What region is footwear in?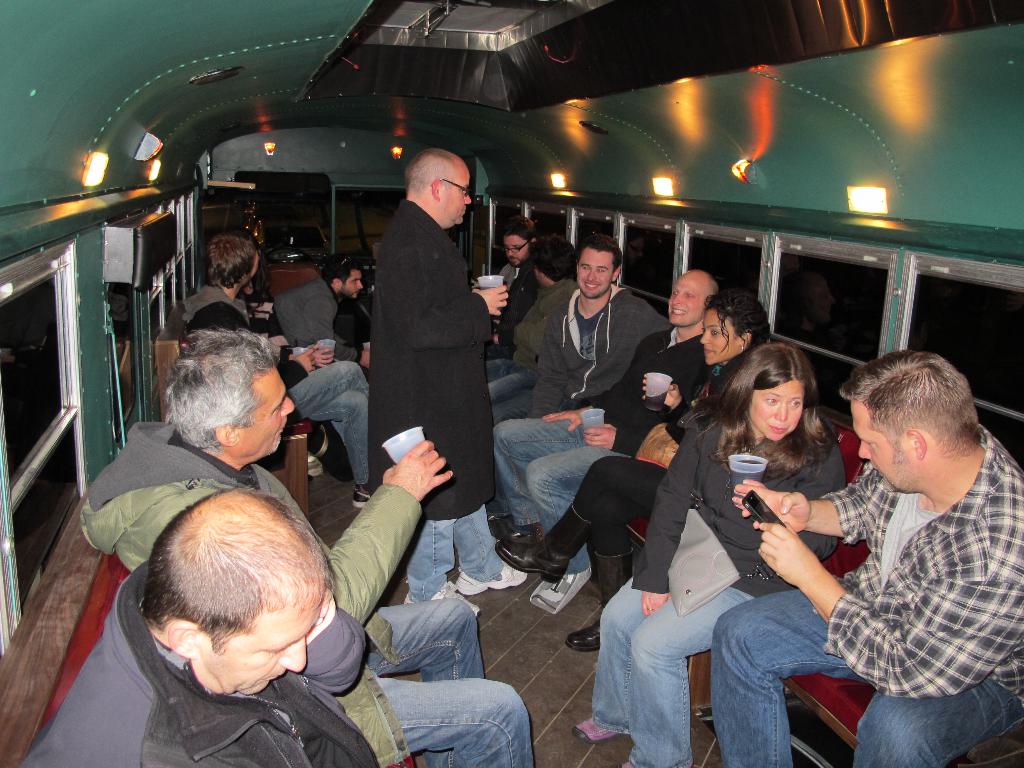
(x1=485, y1=516, x2=531, y2=543).
